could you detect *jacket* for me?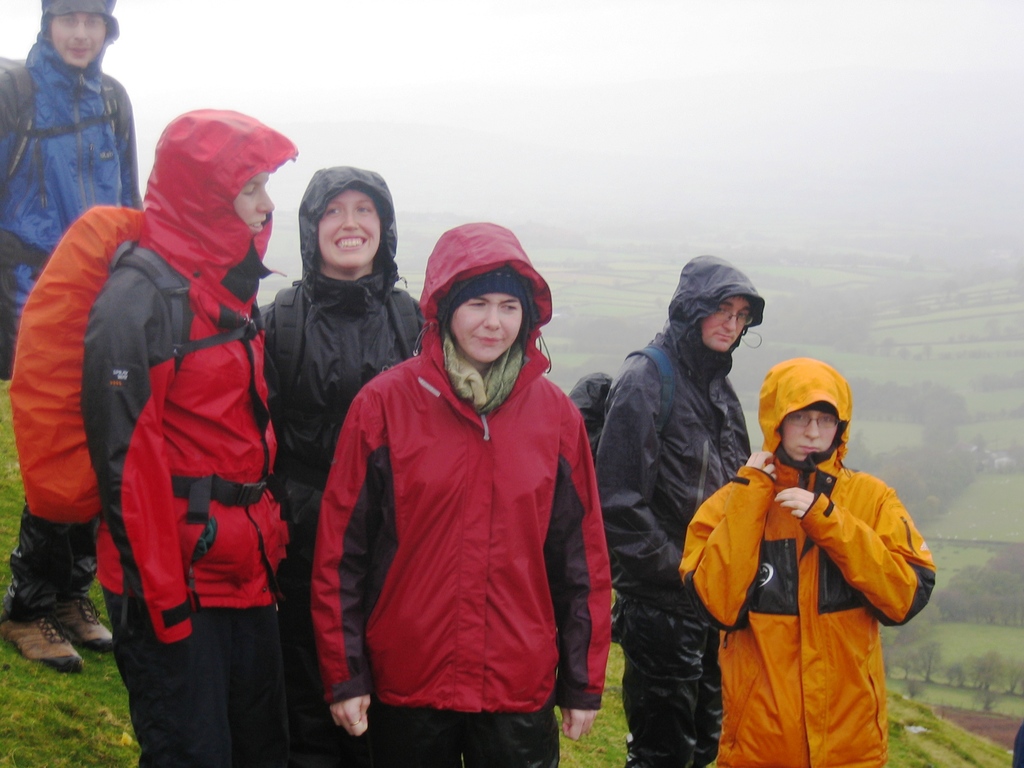
Detection result: x1=682 y1=352 x2=938 y2=767.
